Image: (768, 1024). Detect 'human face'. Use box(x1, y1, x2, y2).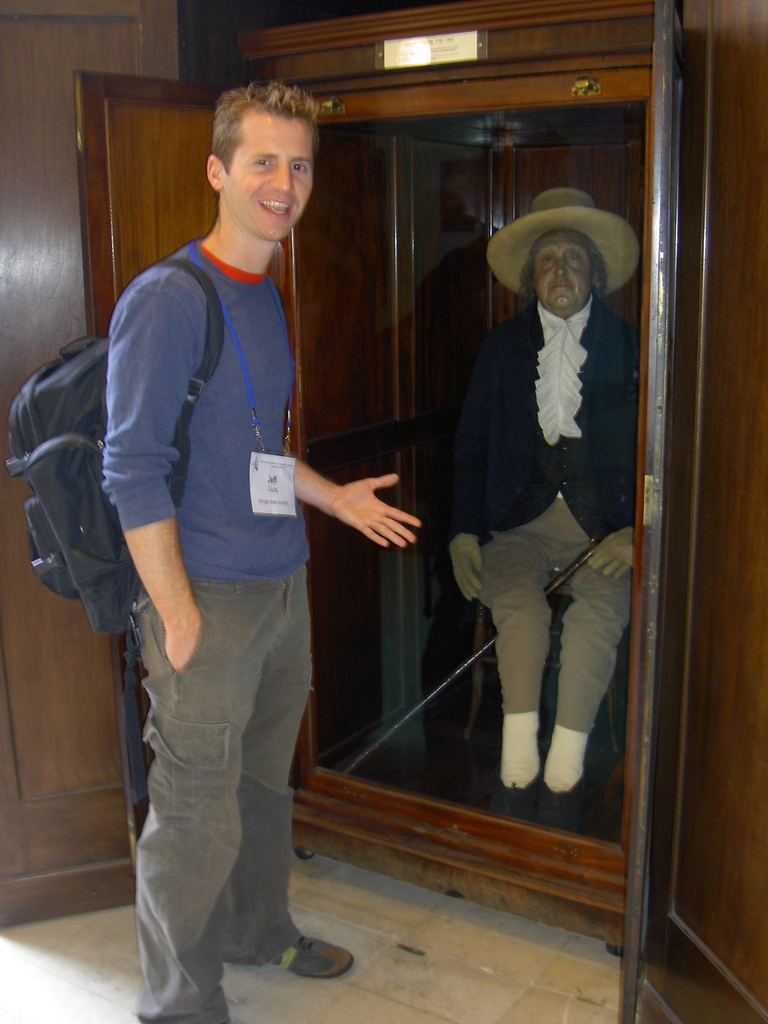
box(532, 232, 602, 308).
